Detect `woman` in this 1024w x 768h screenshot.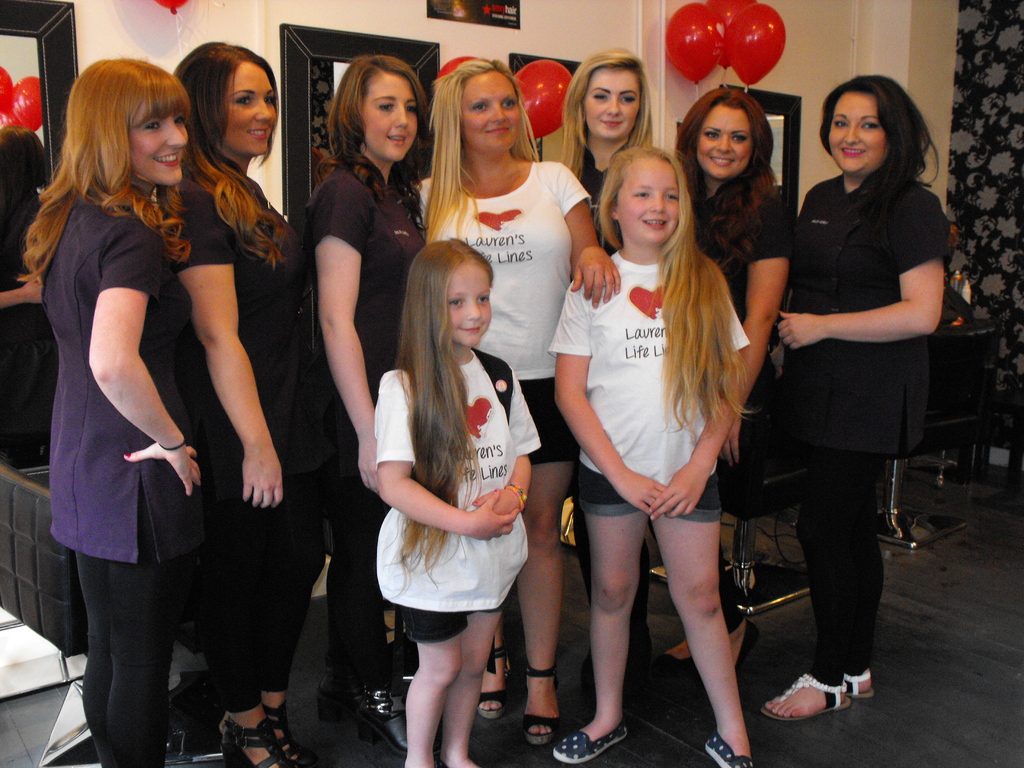
Detection: l=669, t=84, r=797, b=693.
